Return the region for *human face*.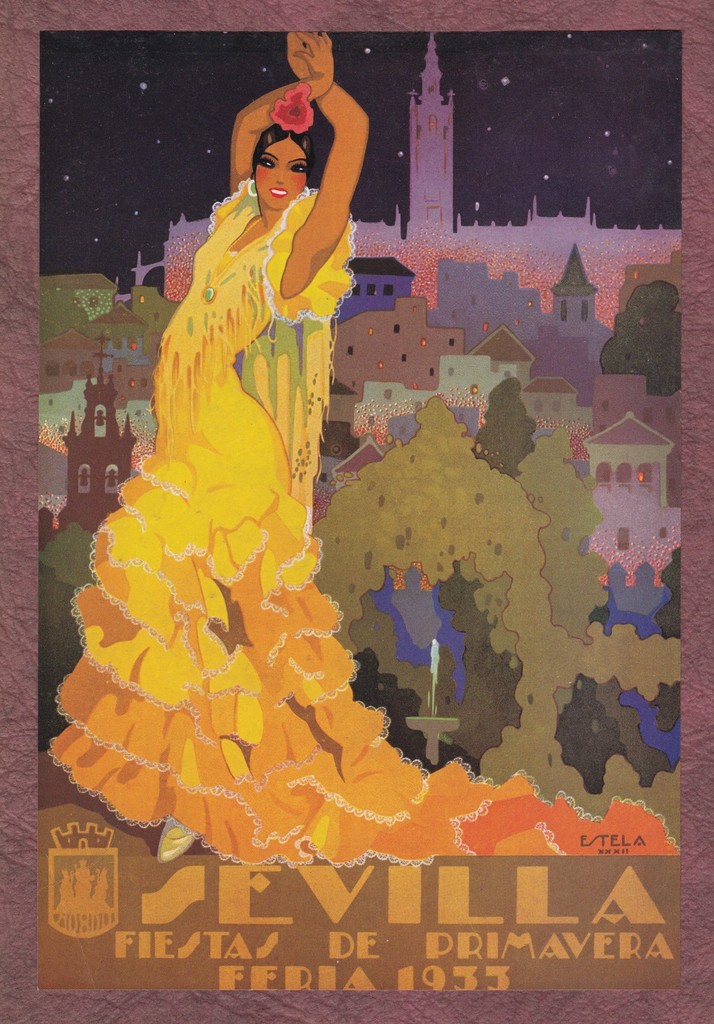
[left=253, top=139, right=306, bottom=211].
